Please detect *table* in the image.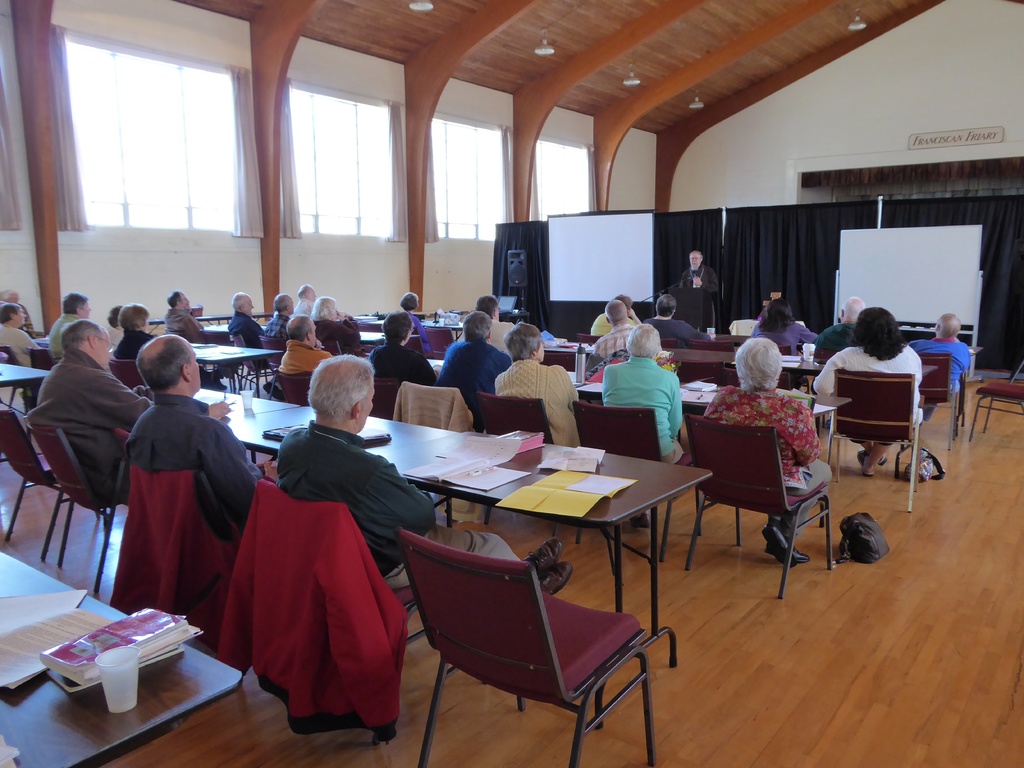
x1=205 y1=385 x2=470 y2=479.
